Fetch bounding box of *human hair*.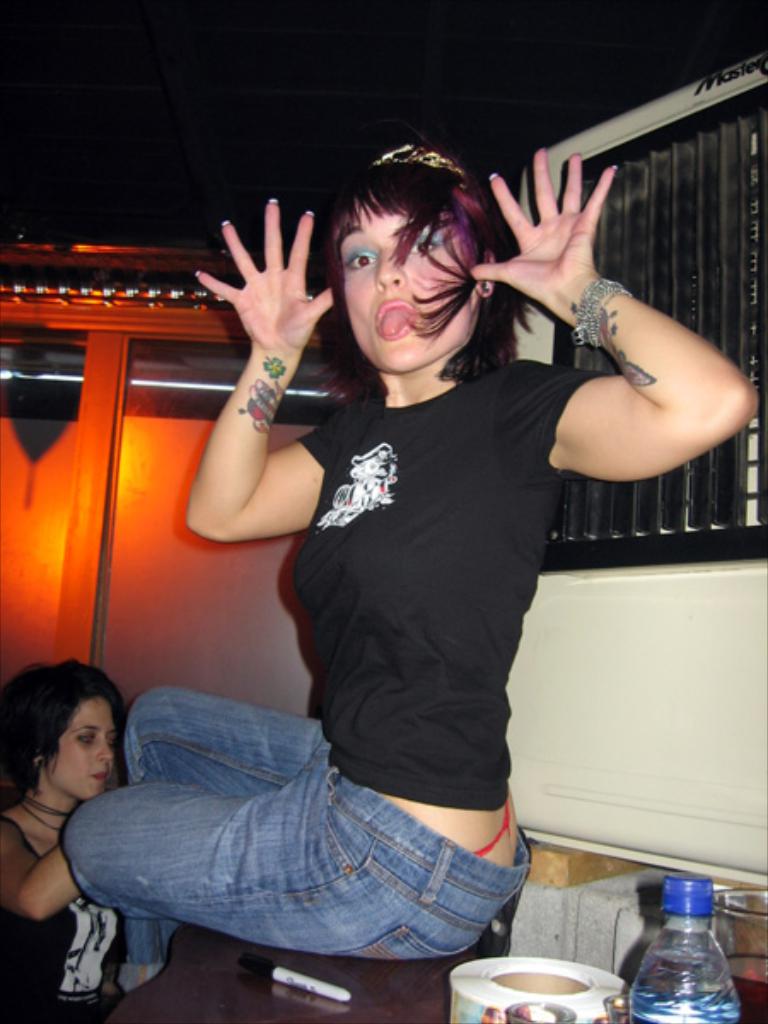
Bbox: (10,669,123,821).
